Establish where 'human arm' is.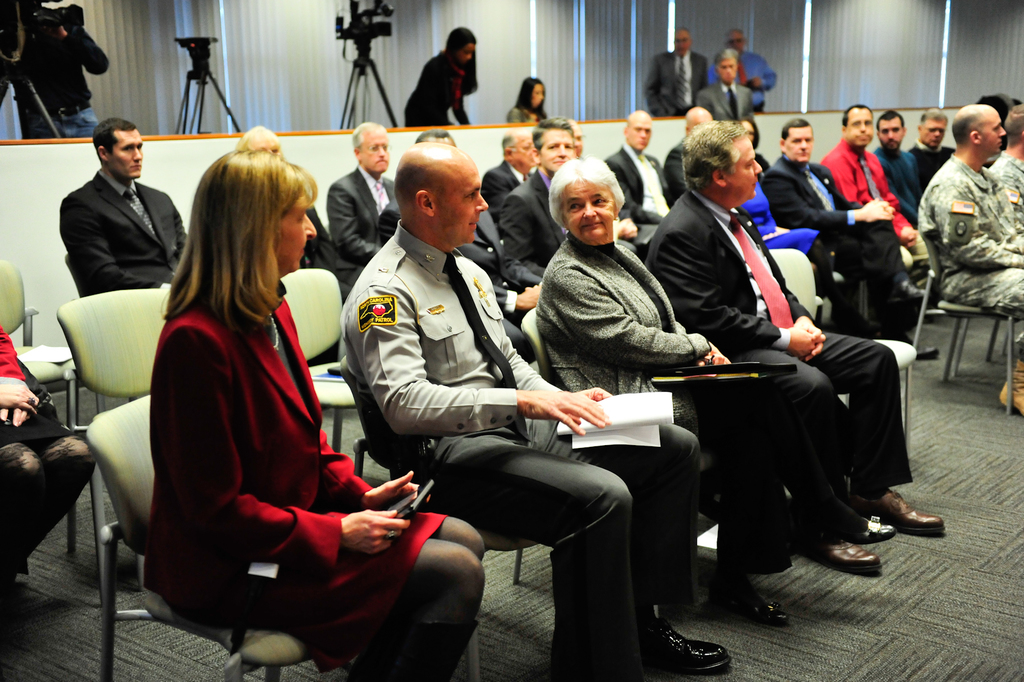
Established at pyautogui.locateOnScreen(534, 256, 731, 379).
